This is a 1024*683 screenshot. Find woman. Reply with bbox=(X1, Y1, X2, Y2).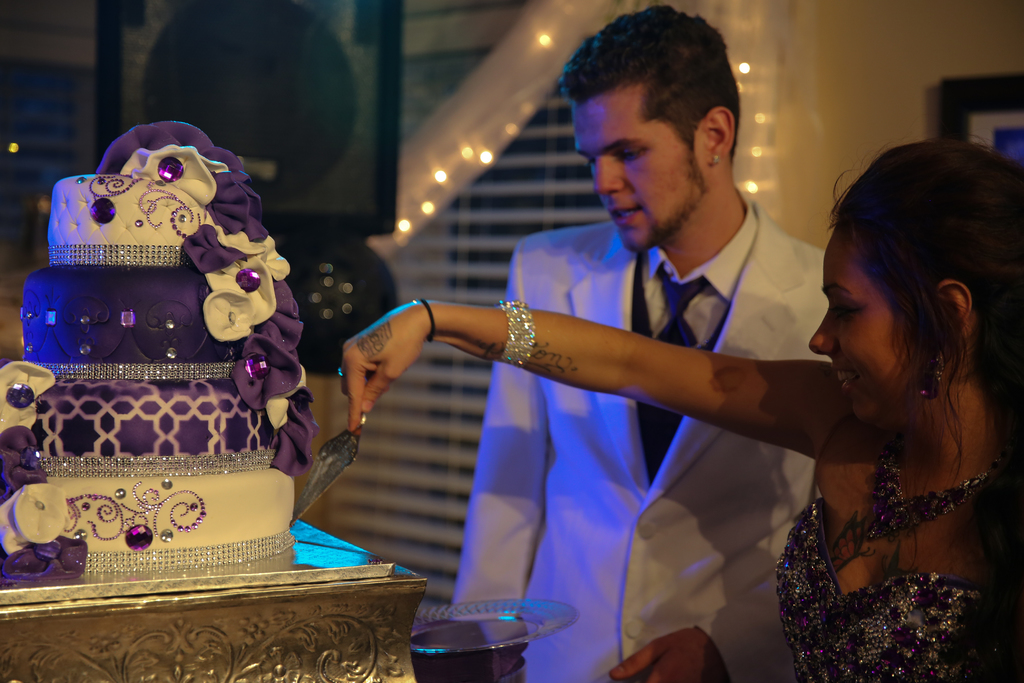
bbox=(340, 126, 1023, 682).
